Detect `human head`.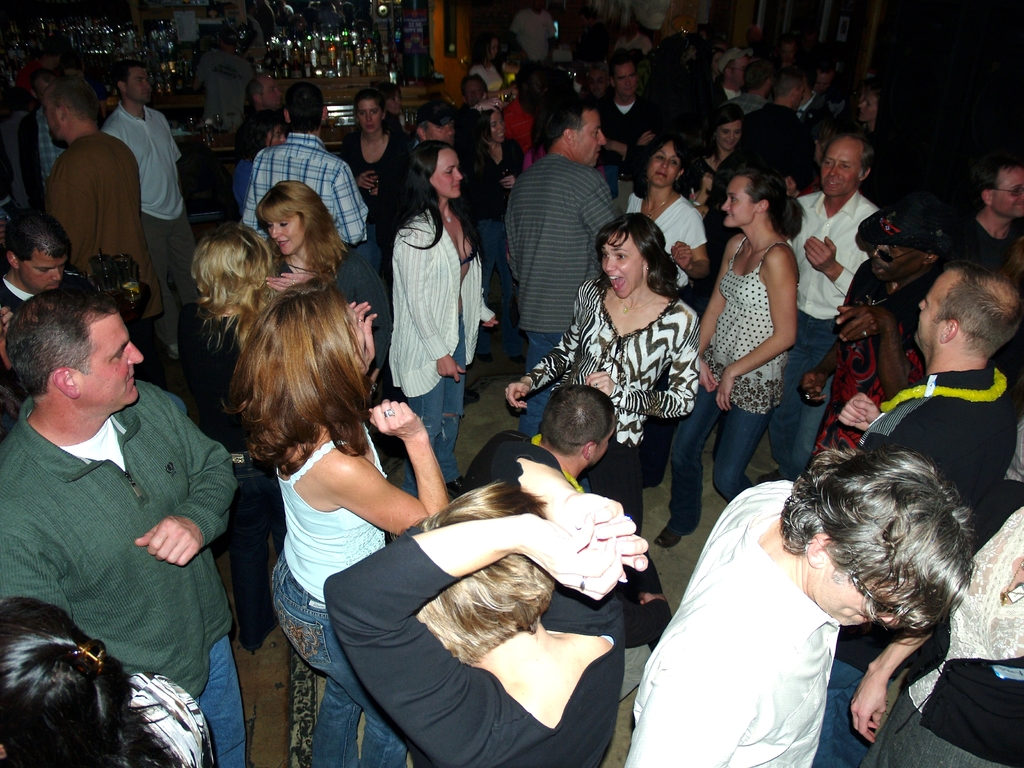
Detected at select_region(710, 105, 744, 148).
